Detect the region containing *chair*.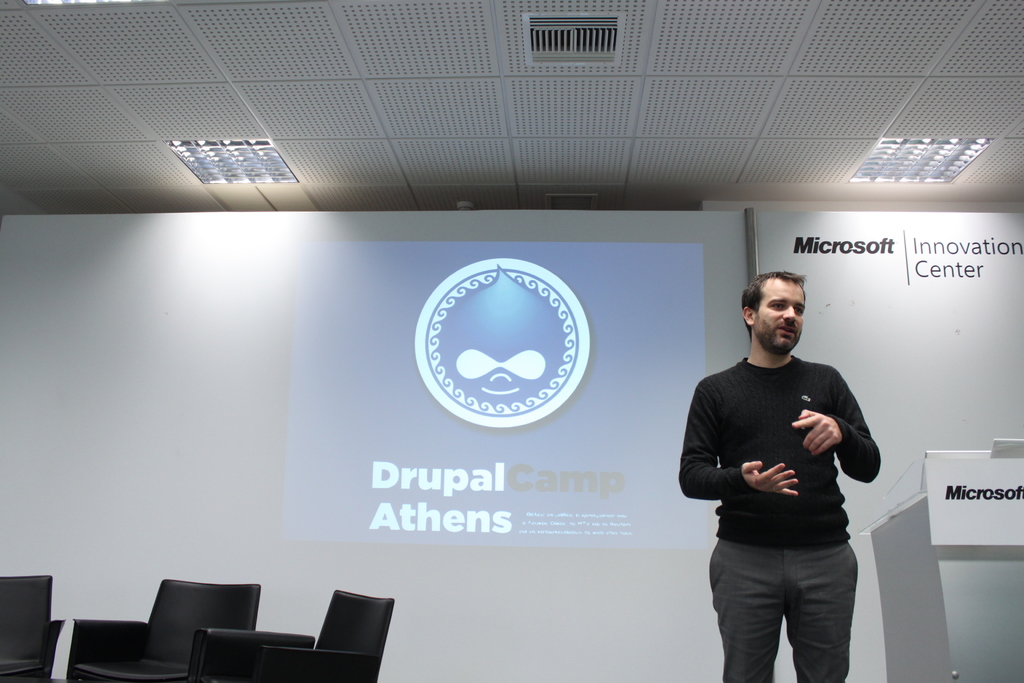
region(69, 577, 264, 682).
